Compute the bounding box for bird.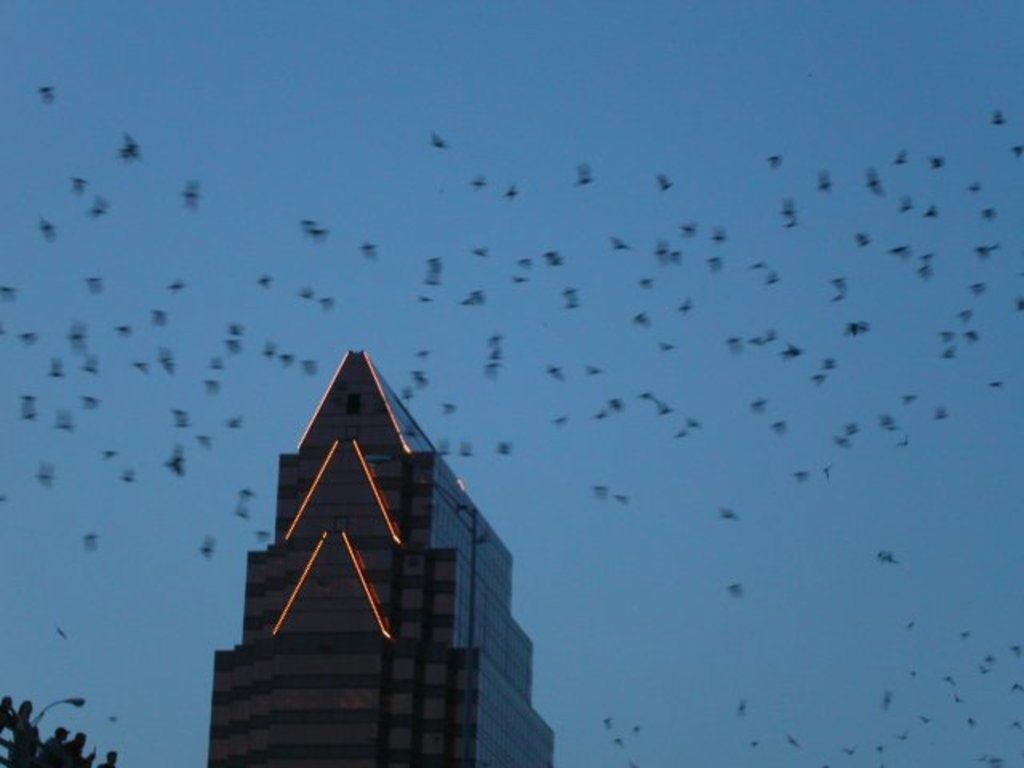
198/528/219/574.
